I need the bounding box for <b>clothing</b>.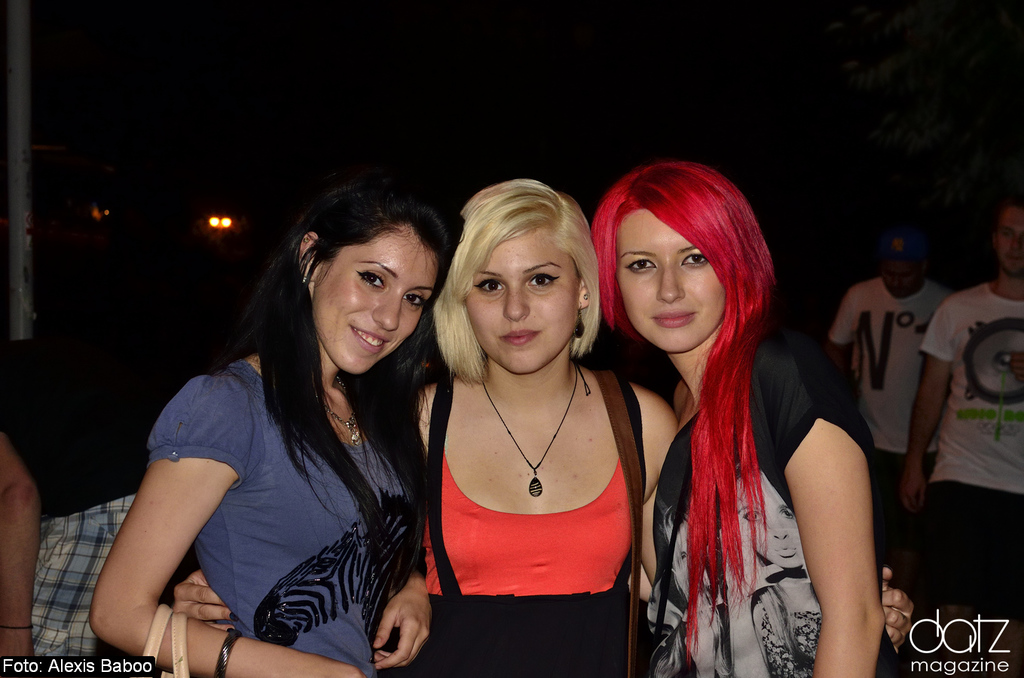
Here it is: x1=922 y1=285 x2=1023 y2=677.
